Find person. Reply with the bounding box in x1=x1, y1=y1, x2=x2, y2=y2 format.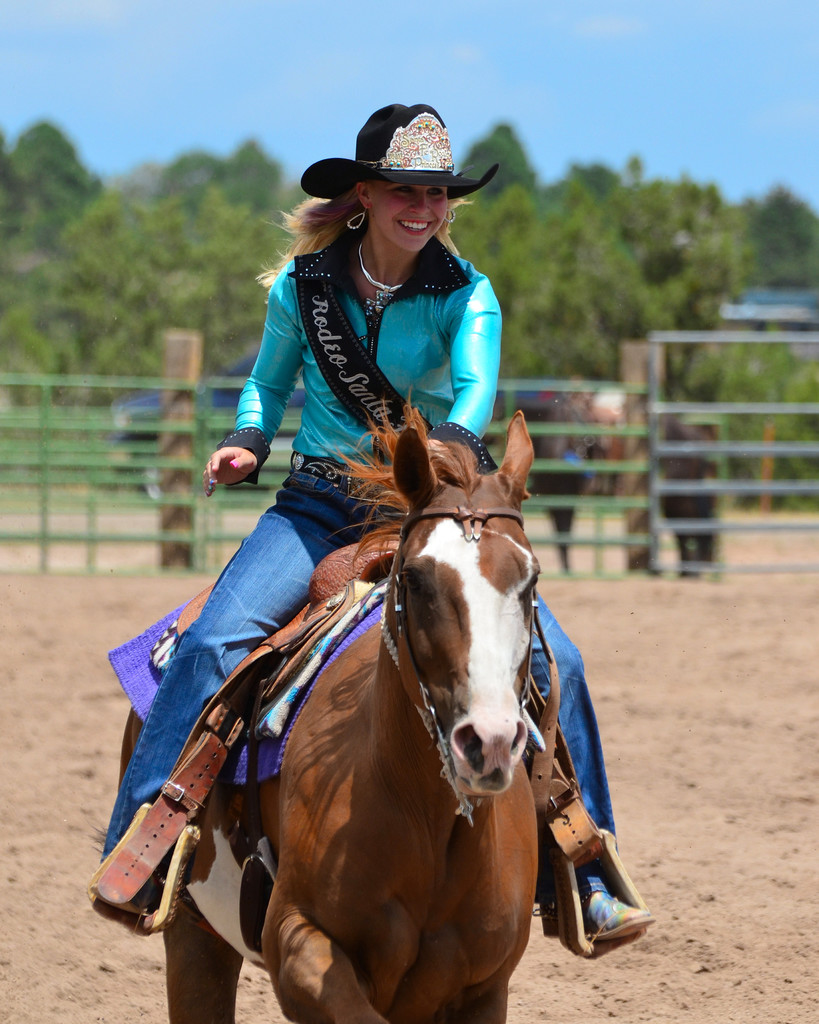
x1=97, y1=104, x2=655, y2=941.
